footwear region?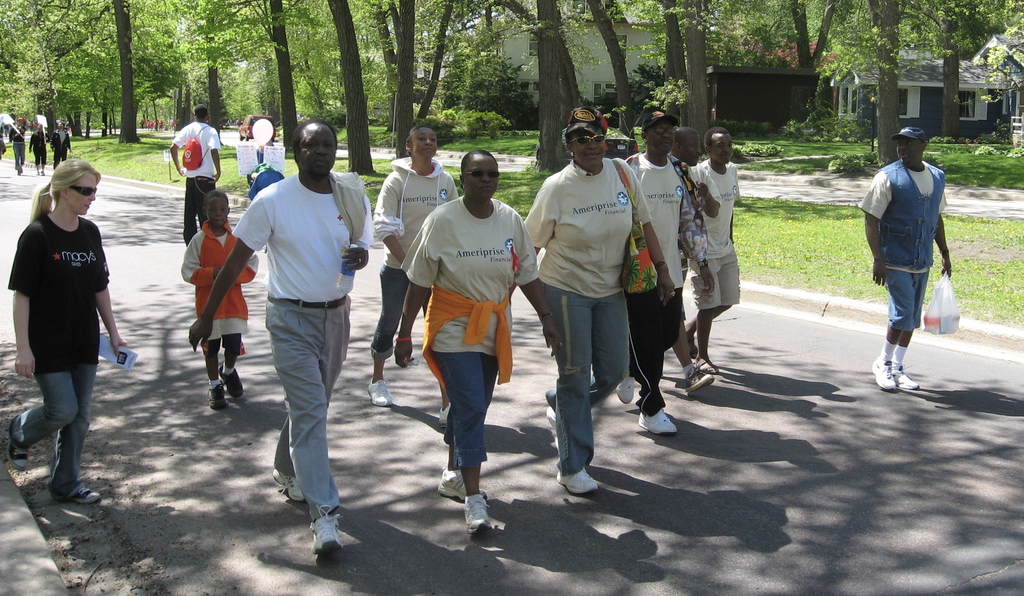
Rect(463, 497, 493, 537)
